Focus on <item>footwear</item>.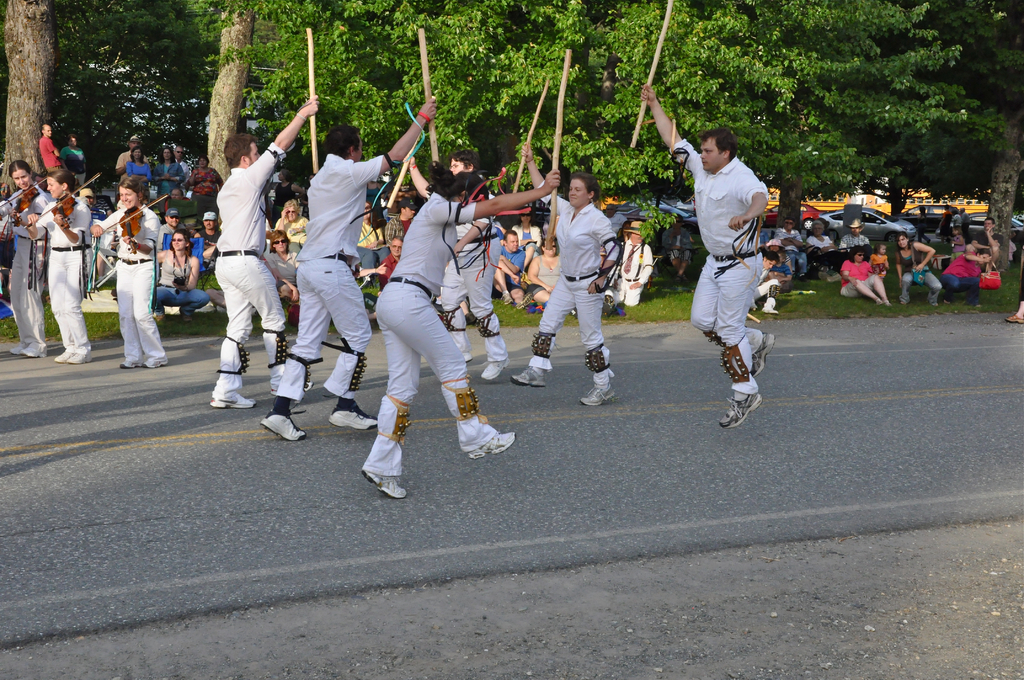
Focused at <bbox>143, 357, 167, 370</bbox>.
